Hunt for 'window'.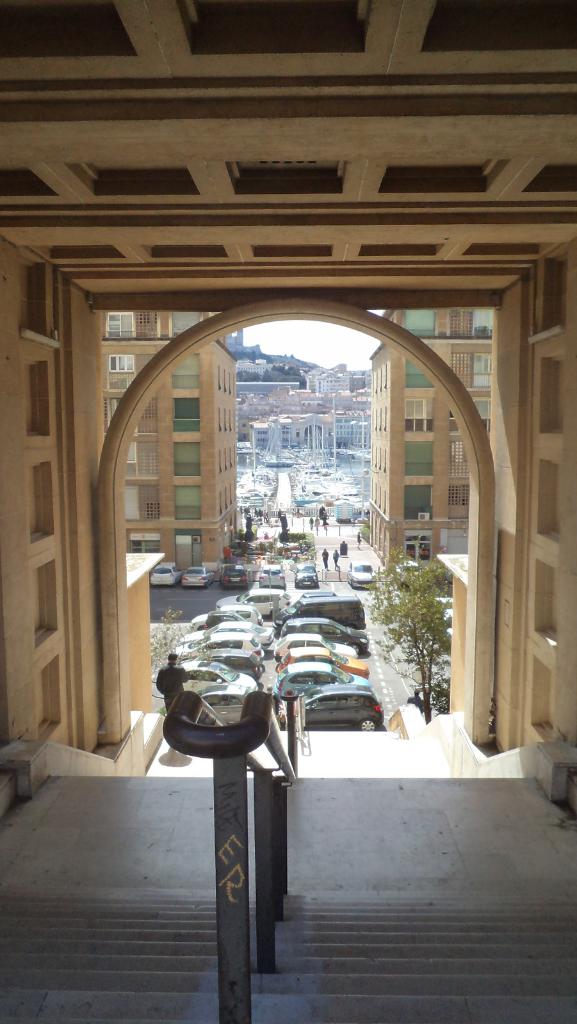
Hunted down at crop(105, 312, 136, 339).
